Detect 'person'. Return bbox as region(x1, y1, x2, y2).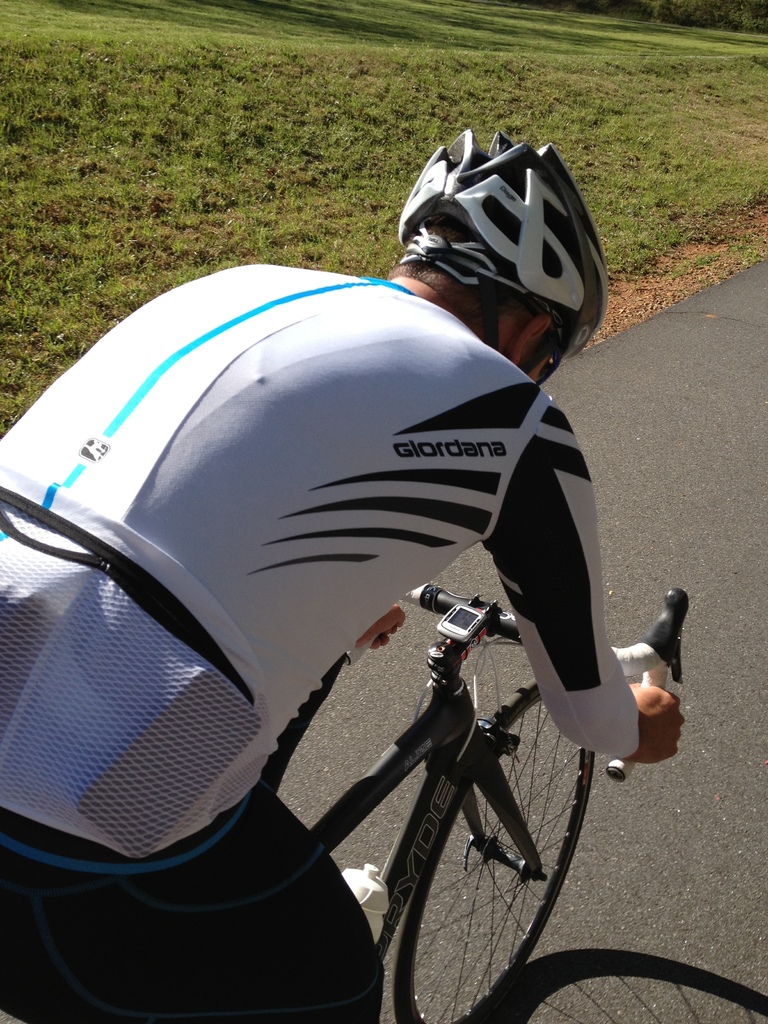
region(57, 132, 637, 1023).
